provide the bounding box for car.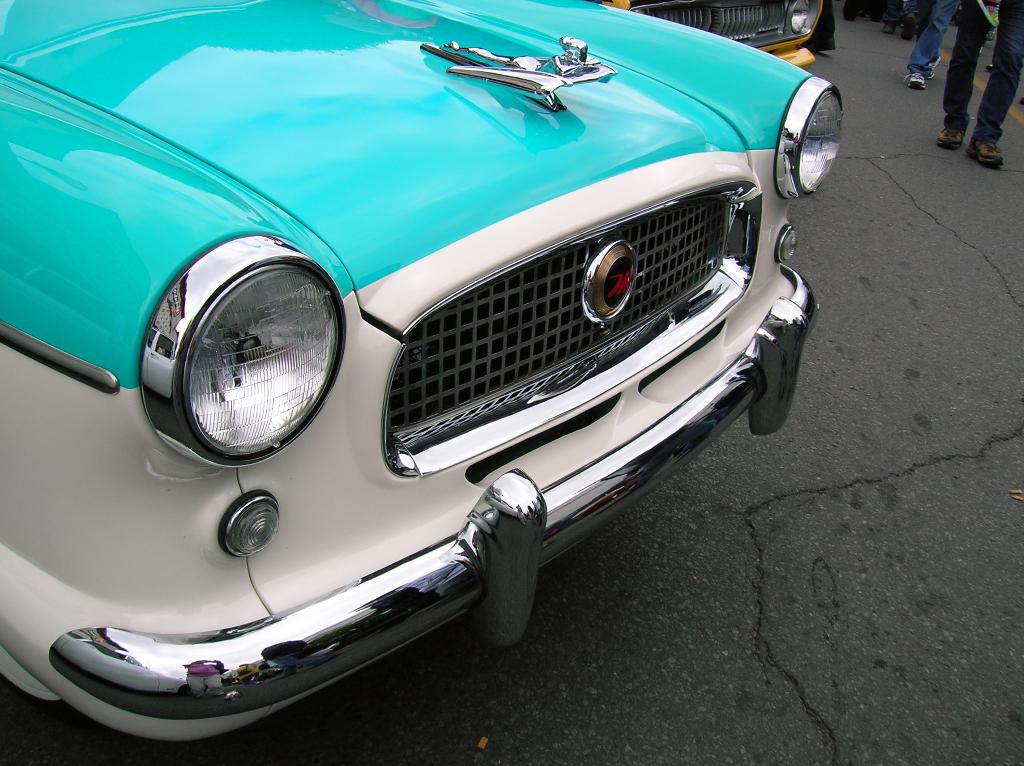
rect(0, 0, 839, 759).
